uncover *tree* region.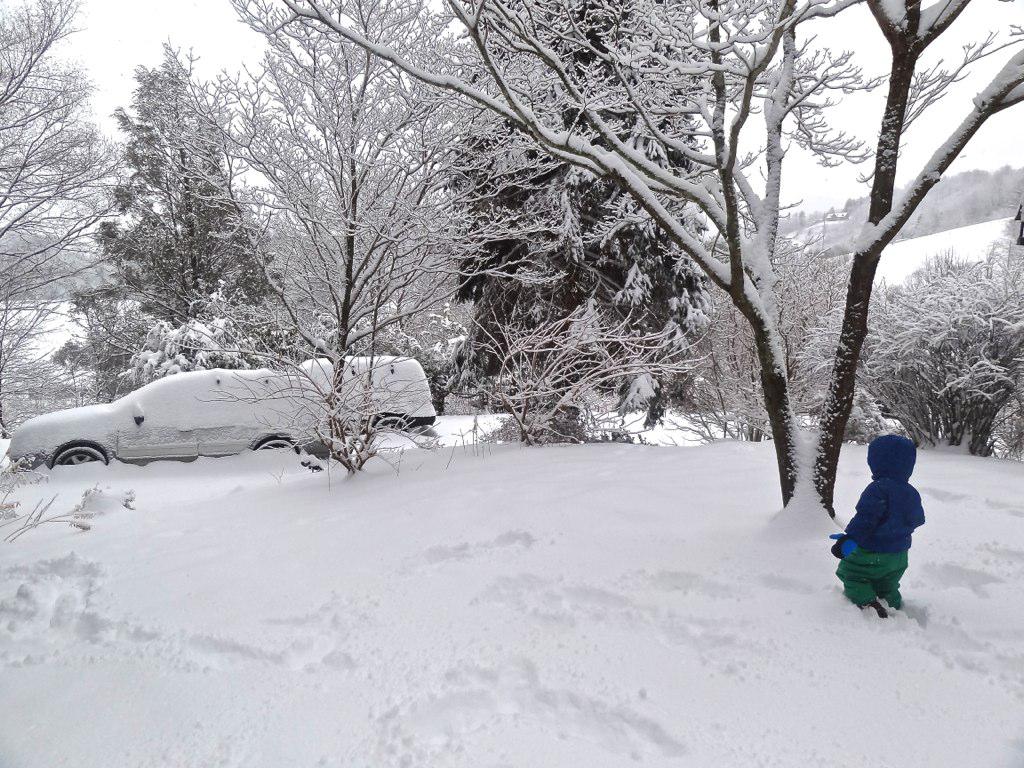
Uncovered: (x1=452, y1=0, x2=725, y2=407).
